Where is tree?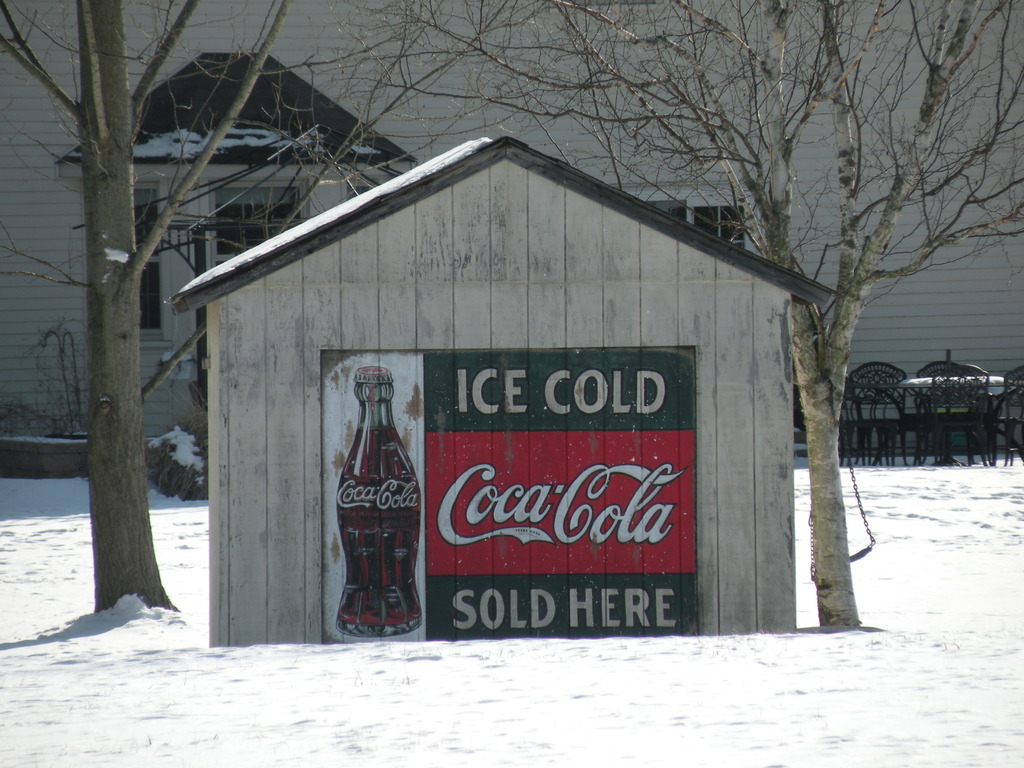
<box>0,0,530,620</box>.
